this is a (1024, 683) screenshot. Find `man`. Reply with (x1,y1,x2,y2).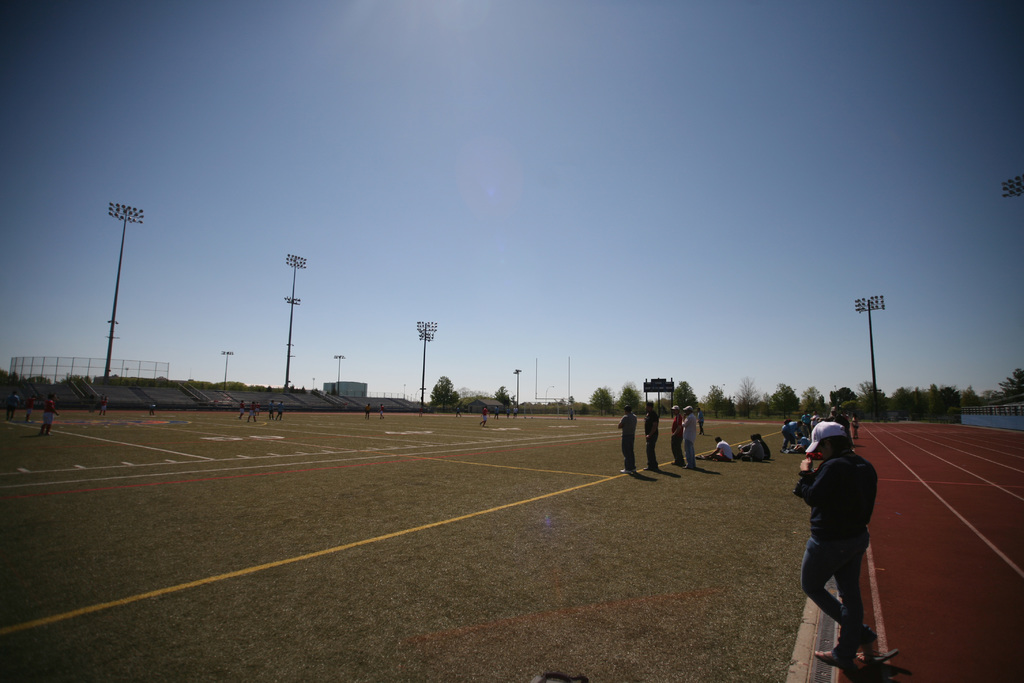
(681,401,698,463).
